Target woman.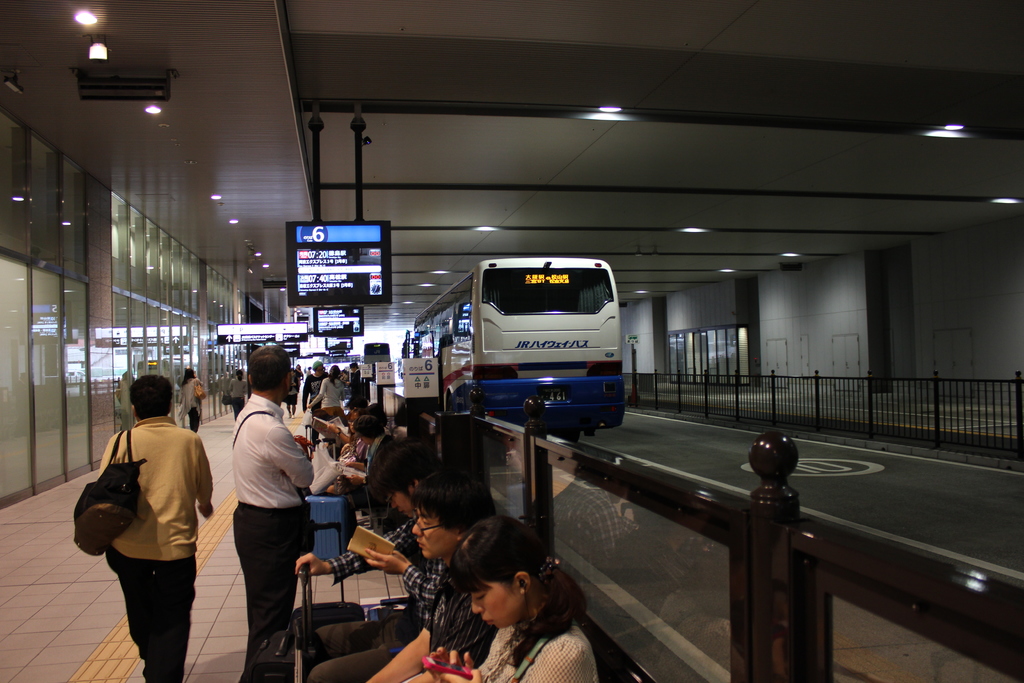
Target region: box(173, 365, 206, 434).
